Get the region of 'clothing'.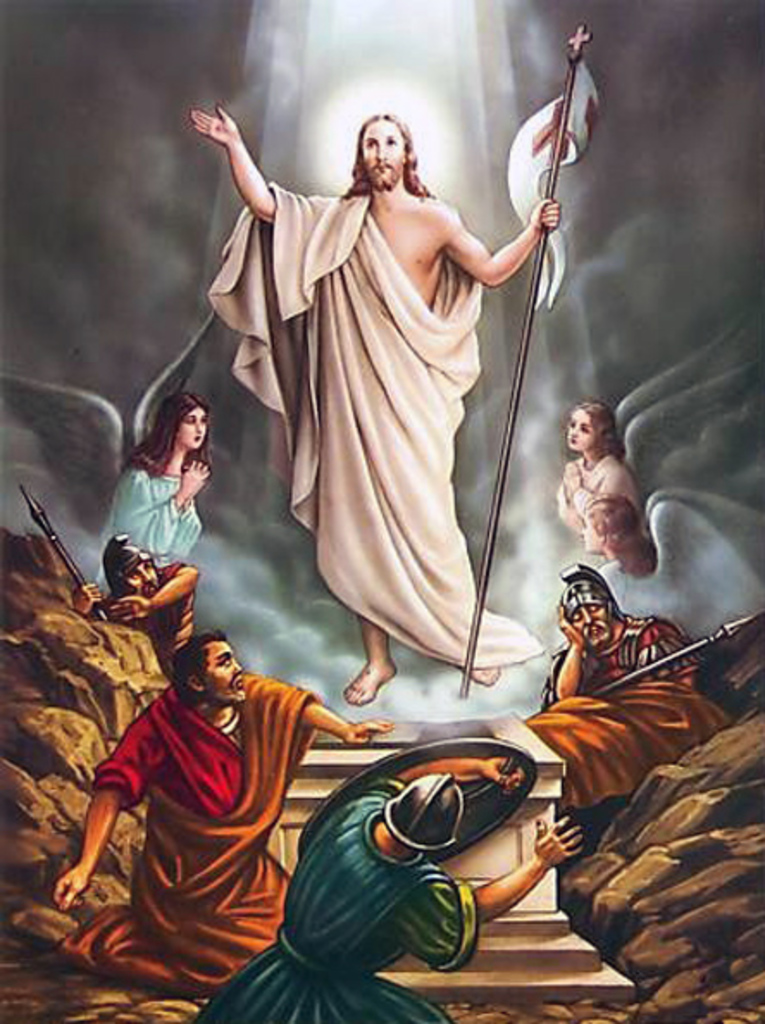
(left=536, top=612, right=748, bottom=812).
